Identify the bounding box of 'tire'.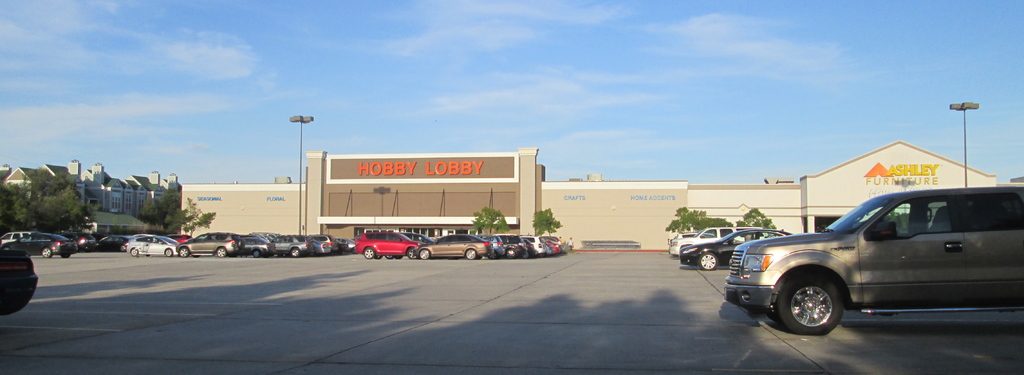
289 248 297 256.
